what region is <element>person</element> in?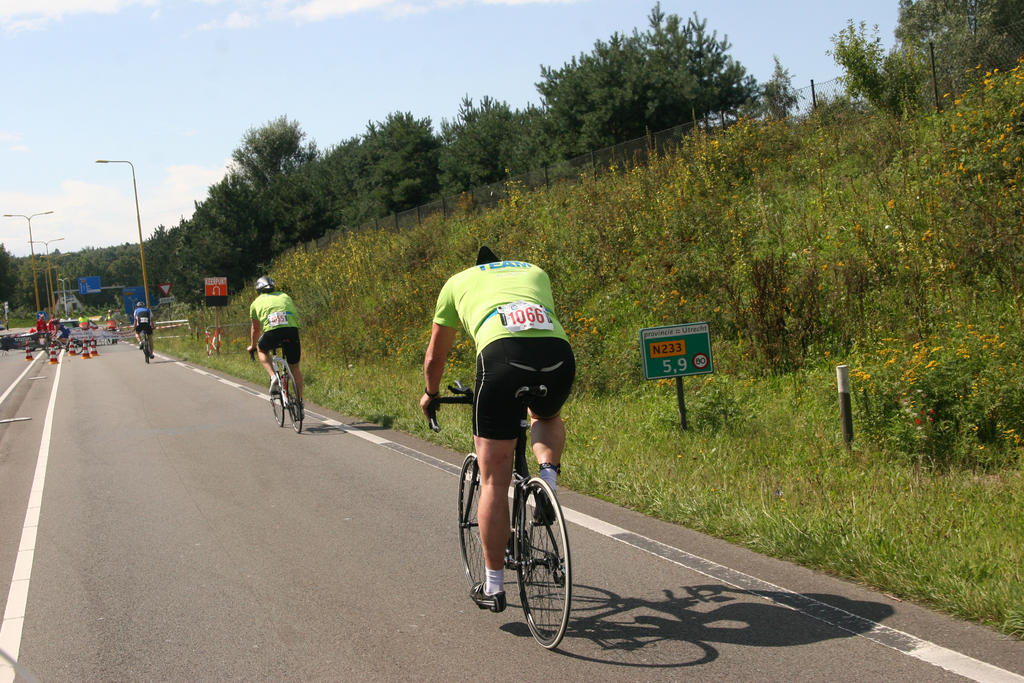
locate(49, 311, 58, 334).
